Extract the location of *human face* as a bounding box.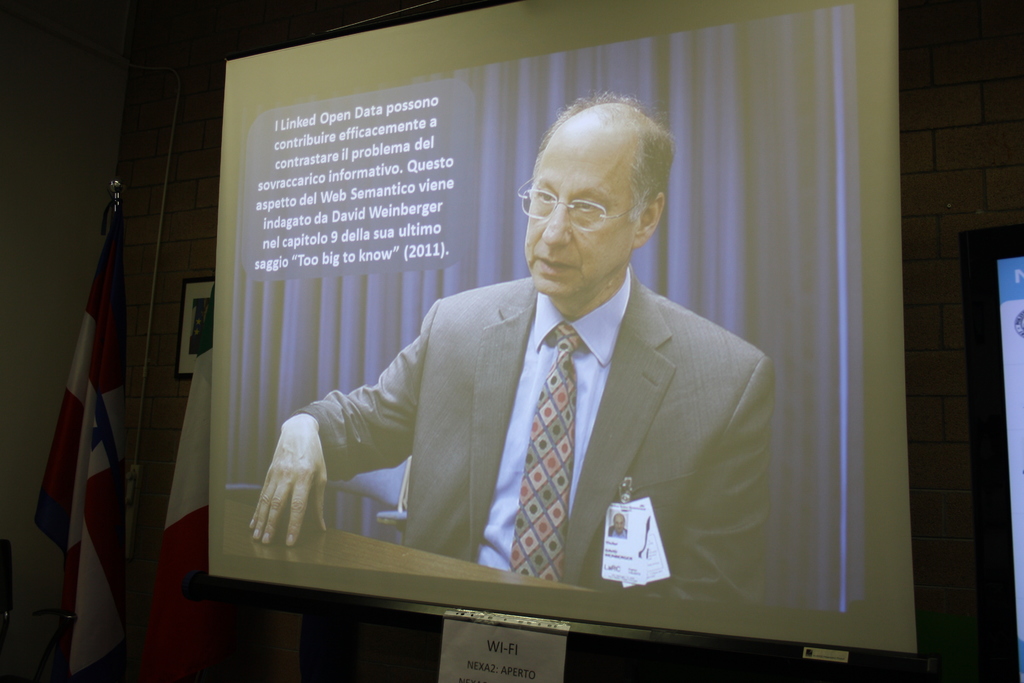
locate(524, 138, 636, 295).
